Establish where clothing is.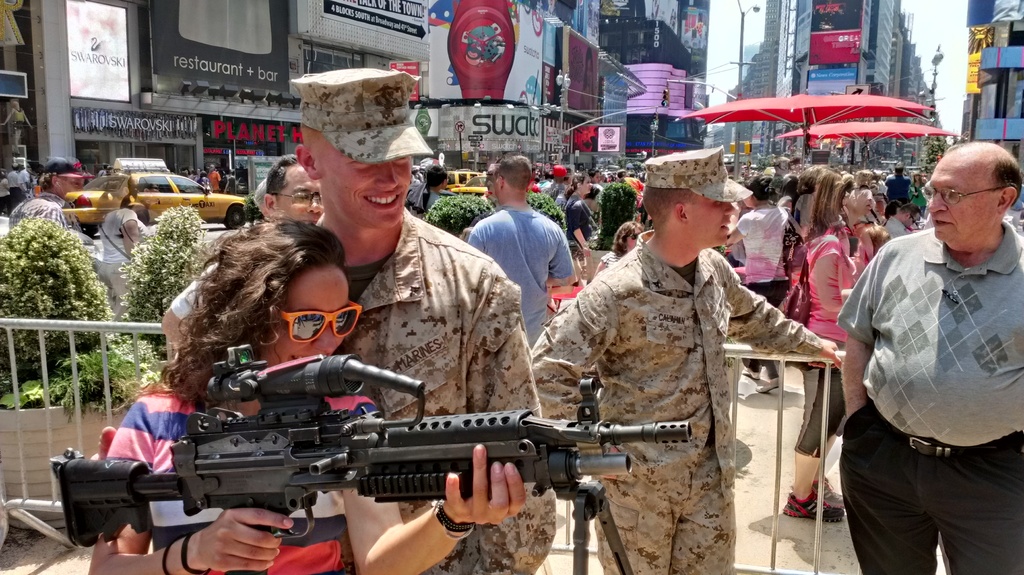
Established at l=170, t=259, r=218, b=325.
